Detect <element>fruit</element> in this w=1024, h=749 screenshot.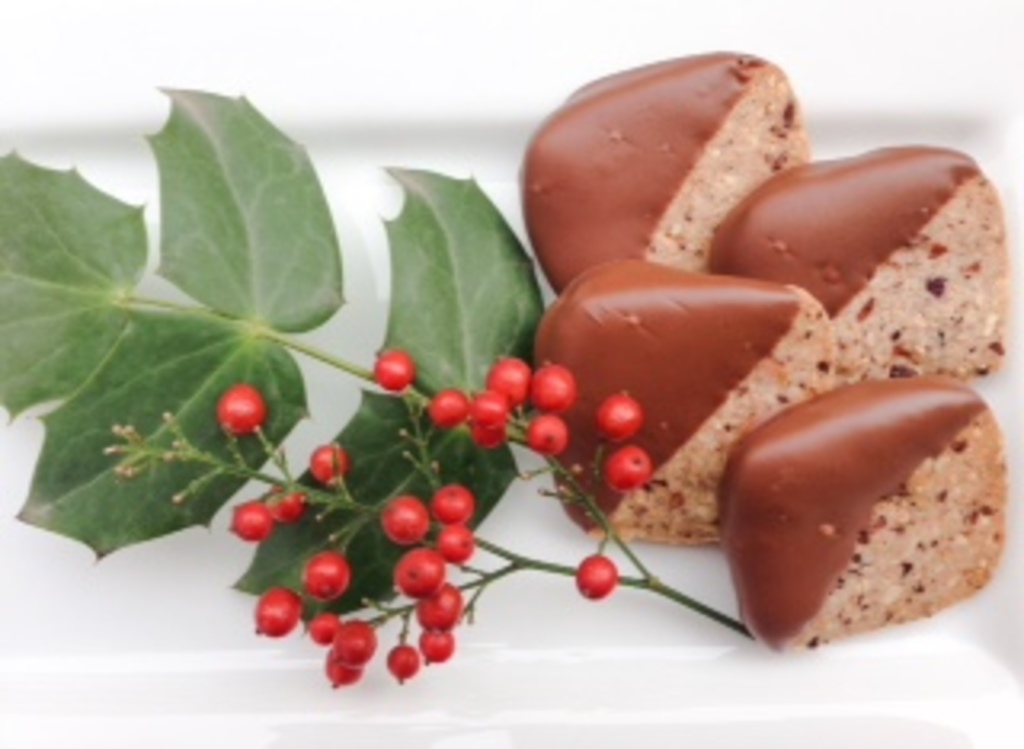
Detection: {"left": 307, "top": 611, "right": 339, "bottom": 650}.
